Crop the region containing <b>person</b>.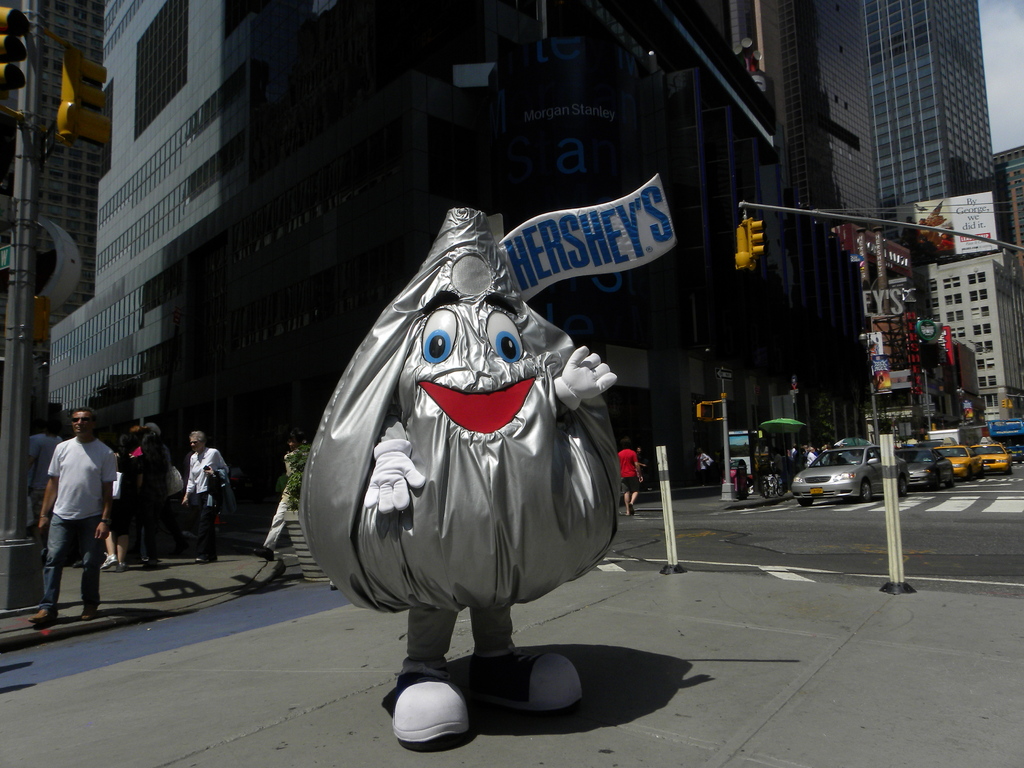
Crop region: <box>618,434,639,522</box>.
